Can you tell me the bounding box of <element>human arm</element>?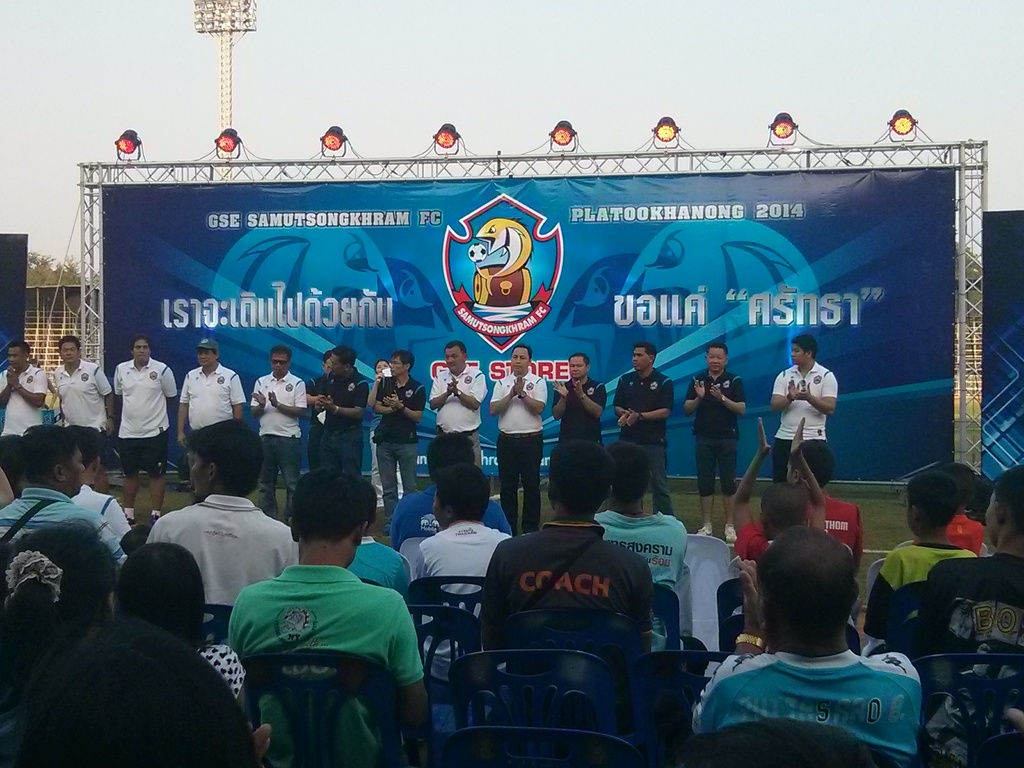
select_region(387, 392, 427, 425).
